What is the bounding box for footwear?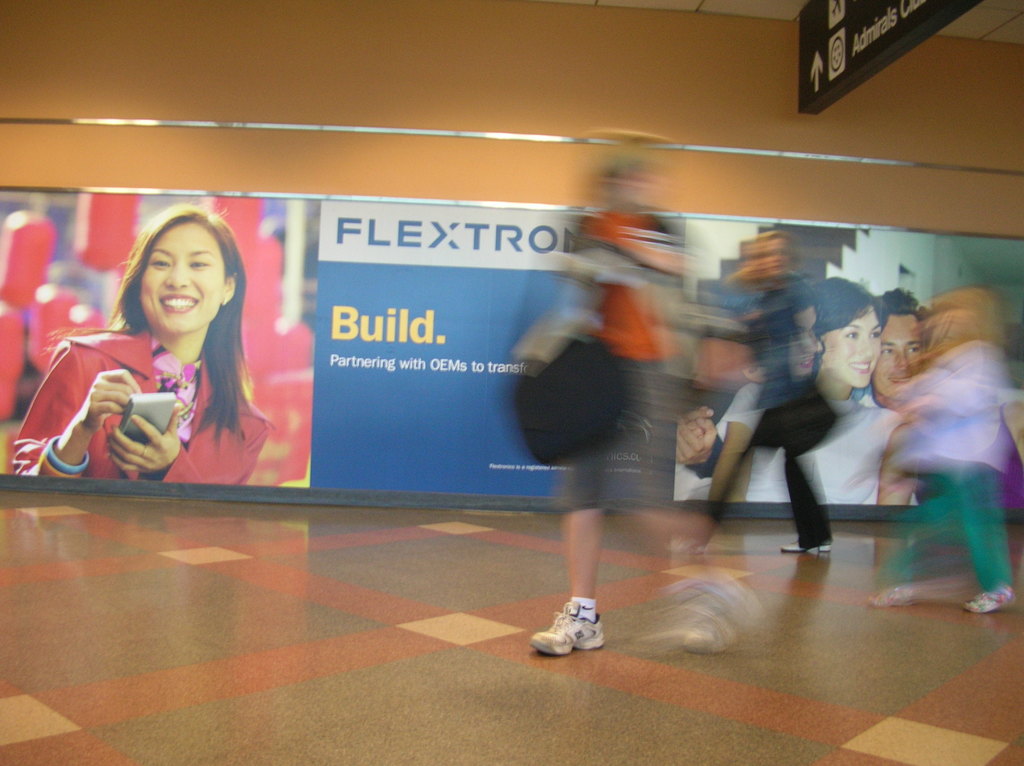
{"left": 959, "top": 586, "right": 1015, "bottom": 613}.
